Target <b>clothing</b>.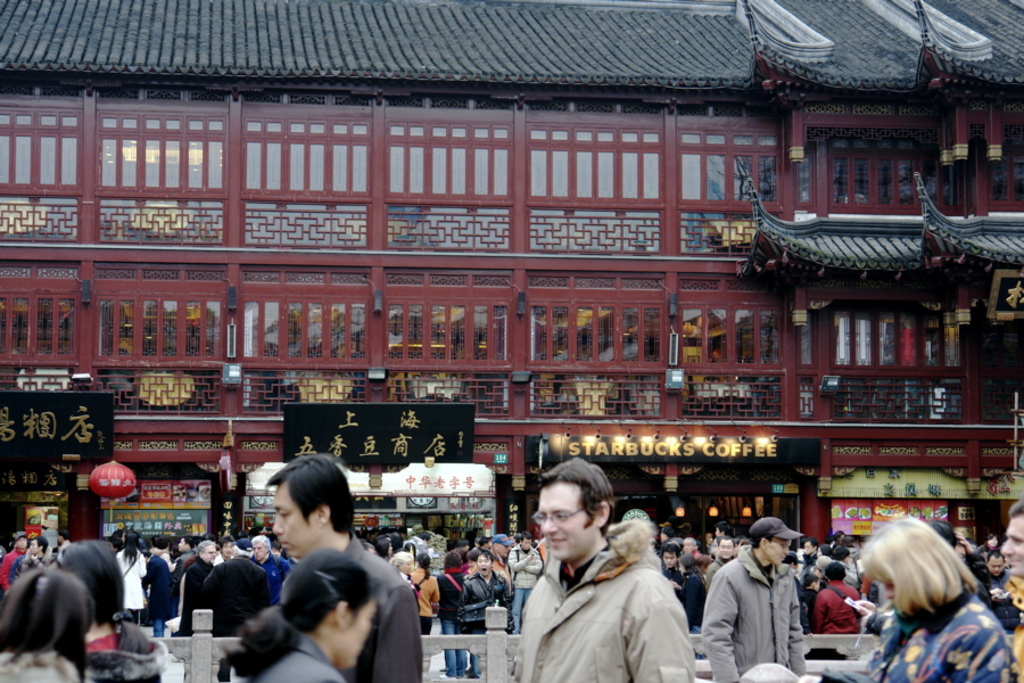
Target region: (left=118, top=549, right=152, bottom=623).
